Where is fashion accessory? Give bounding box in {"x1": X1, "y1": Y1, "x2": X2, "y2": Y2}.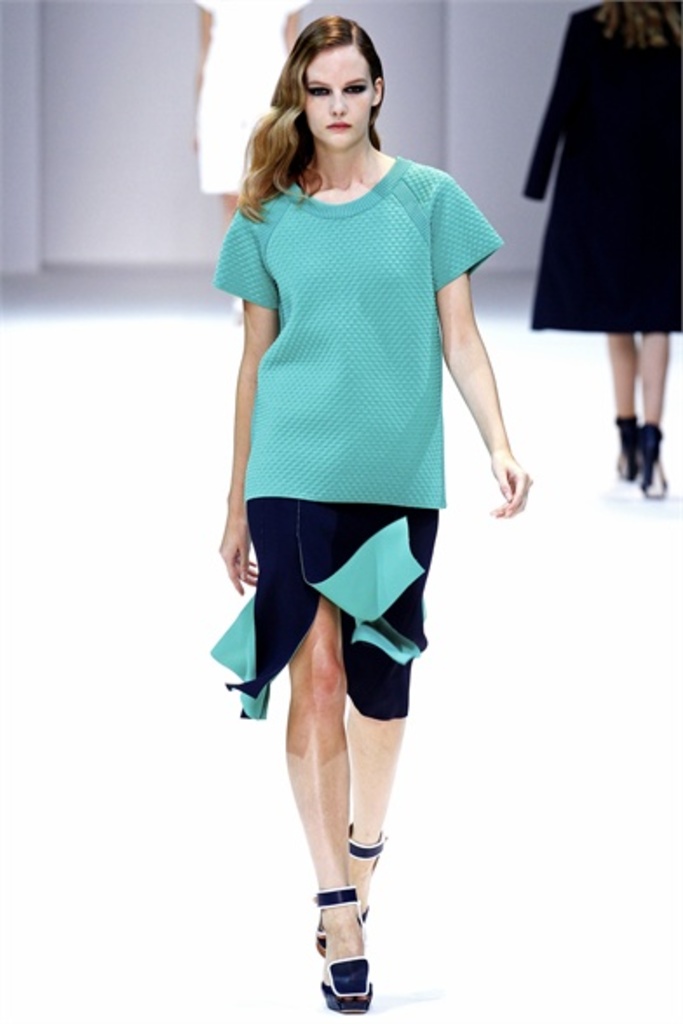
{"x1": 317, "y1": 819, "x2": 389, "y2": 954}.
